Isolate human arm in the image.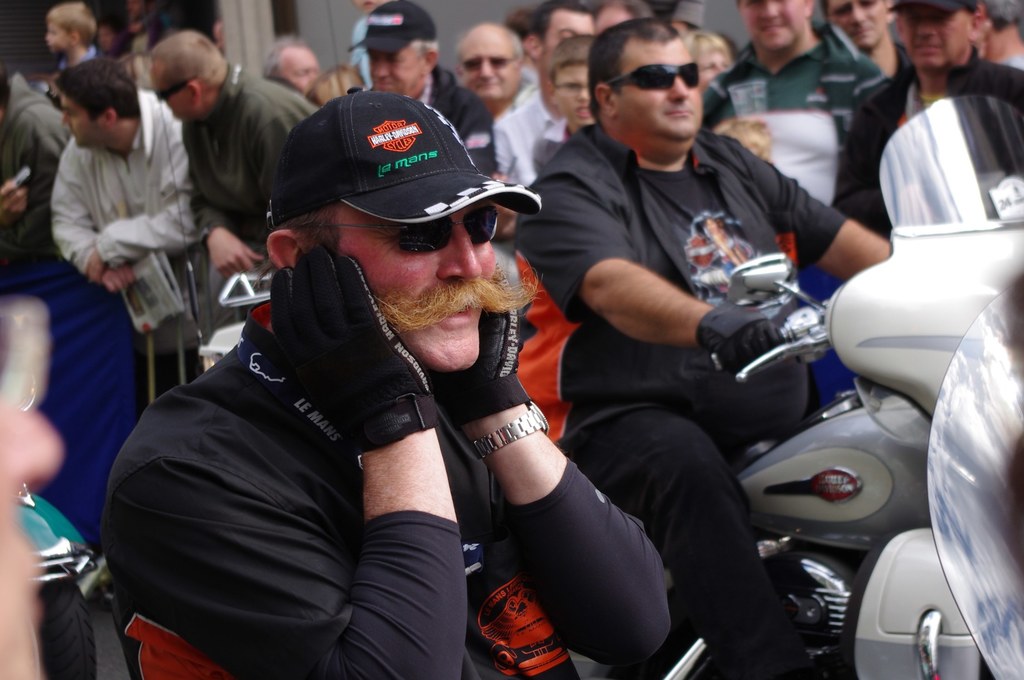
Isolated region: [111, 234, 467, 679].
